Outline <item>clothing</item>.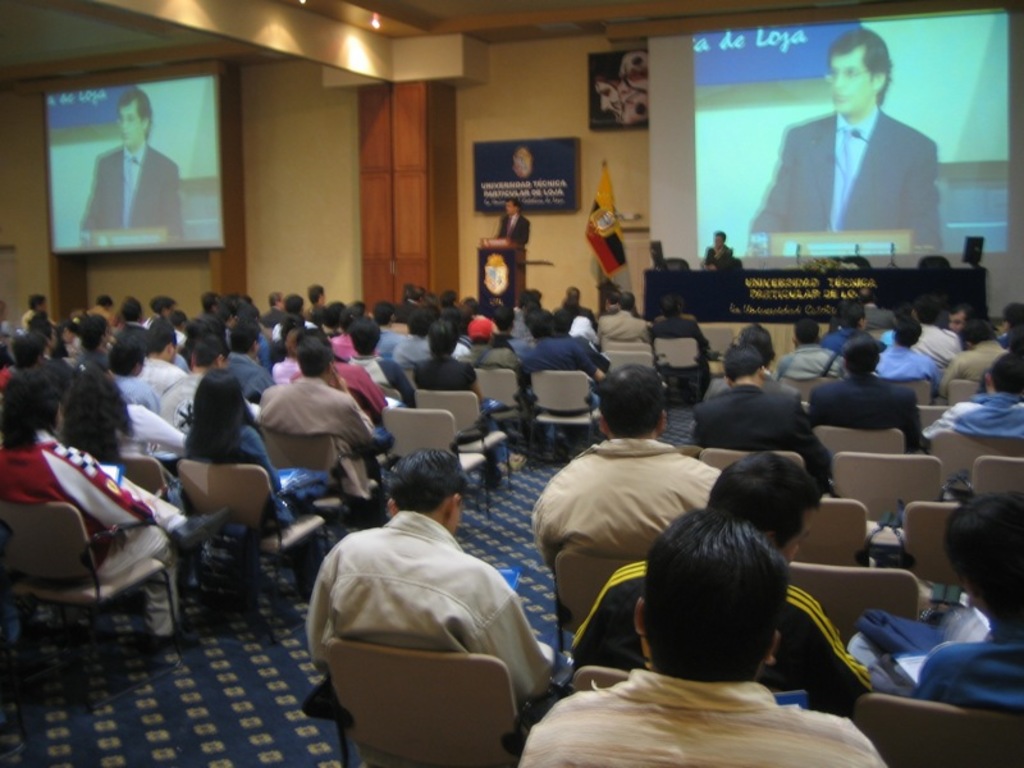
Outline: (left=184, top=425, right=330, bottom=541).
